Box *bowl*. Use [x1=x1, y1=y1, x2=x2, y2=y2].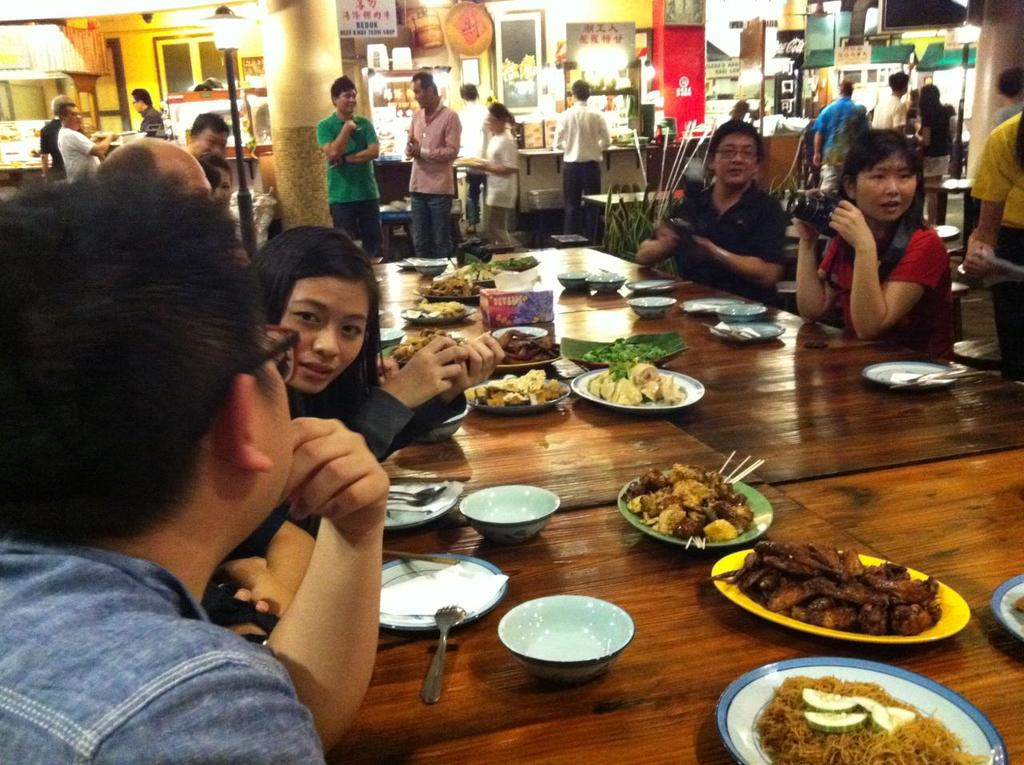
[x1=505, y1=603, x2=656, y2=679].
